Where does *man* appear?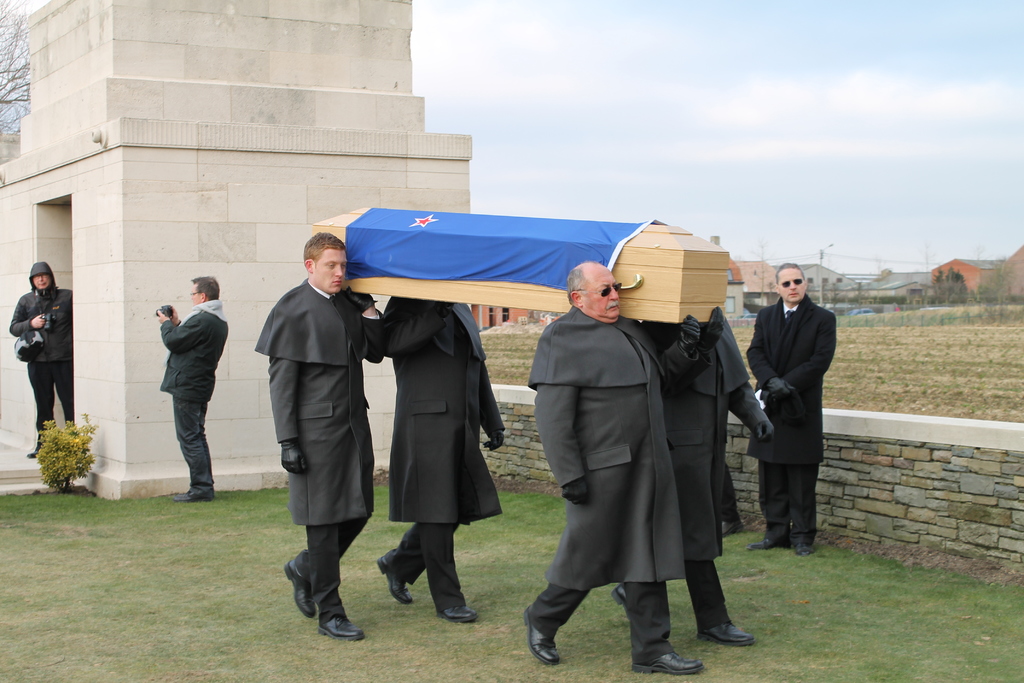
Appears at [259, 229, 388, 641].
